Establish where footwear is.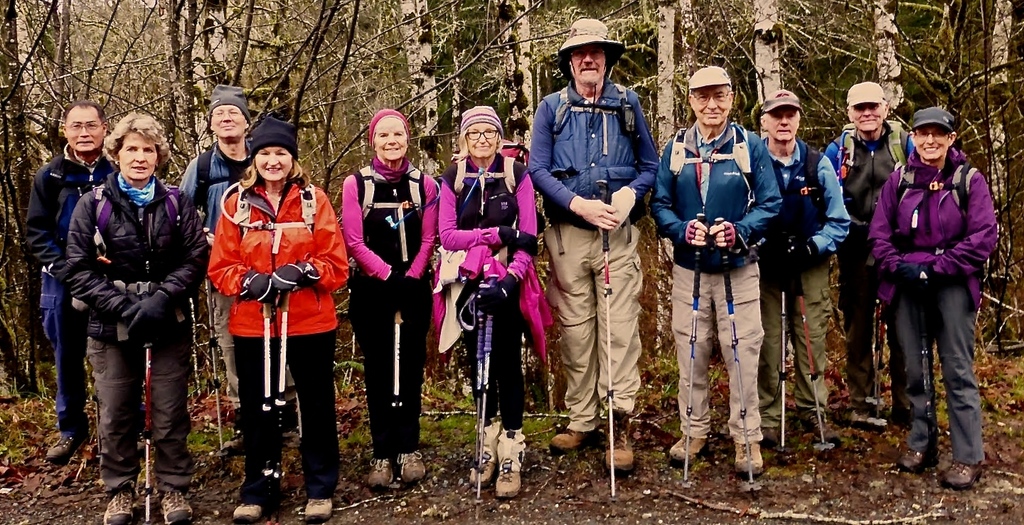
Established at x1=233 y1=504 x2=265 y2=523.
